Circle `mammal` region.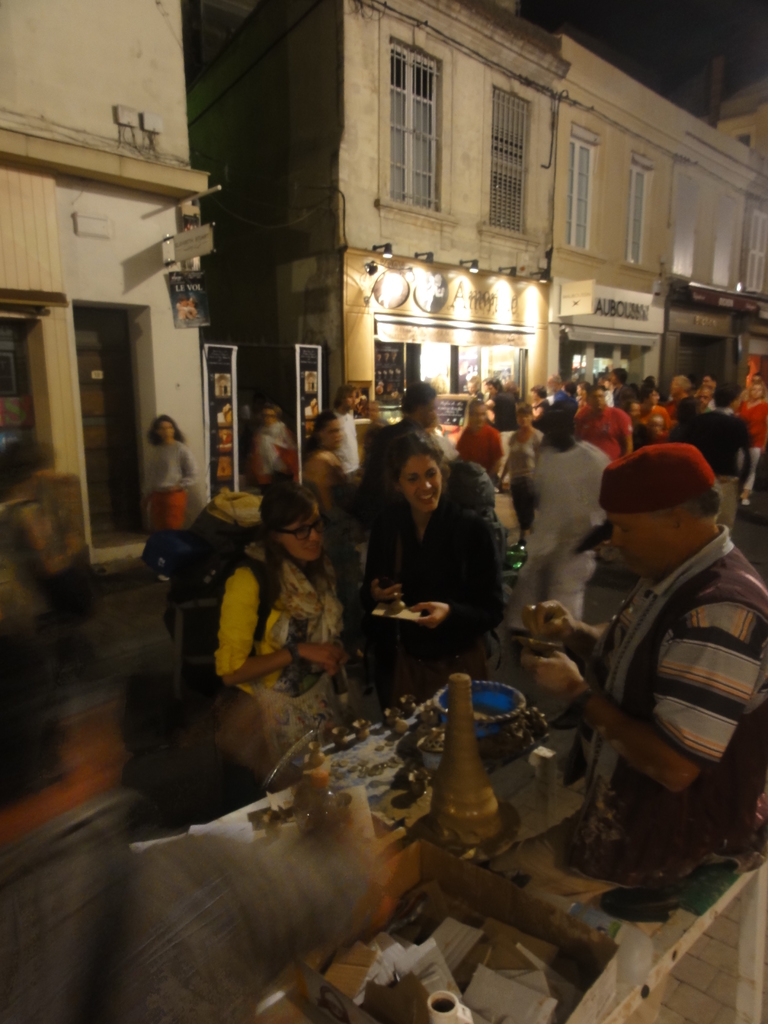
Region: rect(0, 440, 88, 636).
